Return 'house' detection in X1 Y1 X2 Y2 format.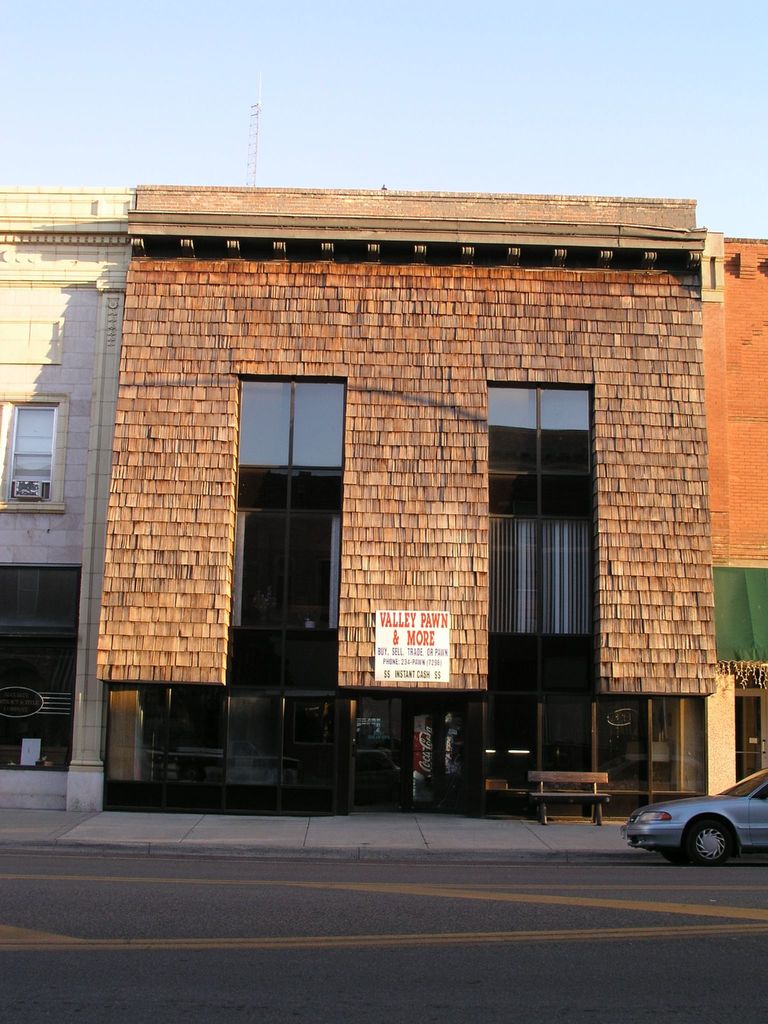
0 178 131 822.
